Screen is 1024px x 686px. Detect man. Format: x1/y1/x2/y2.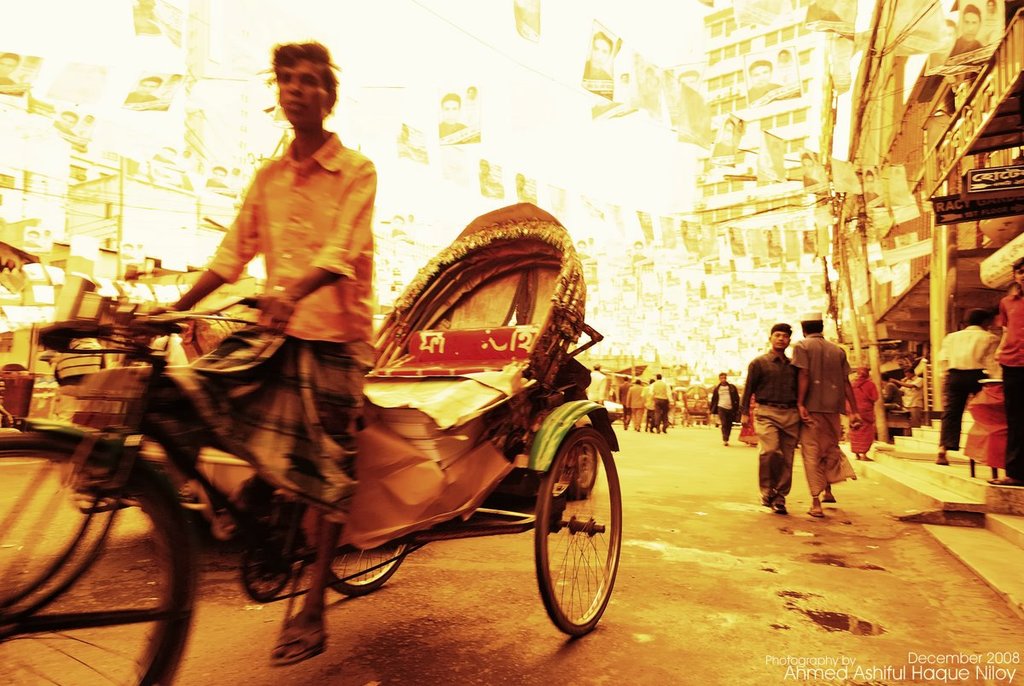
641/375/655/433.
